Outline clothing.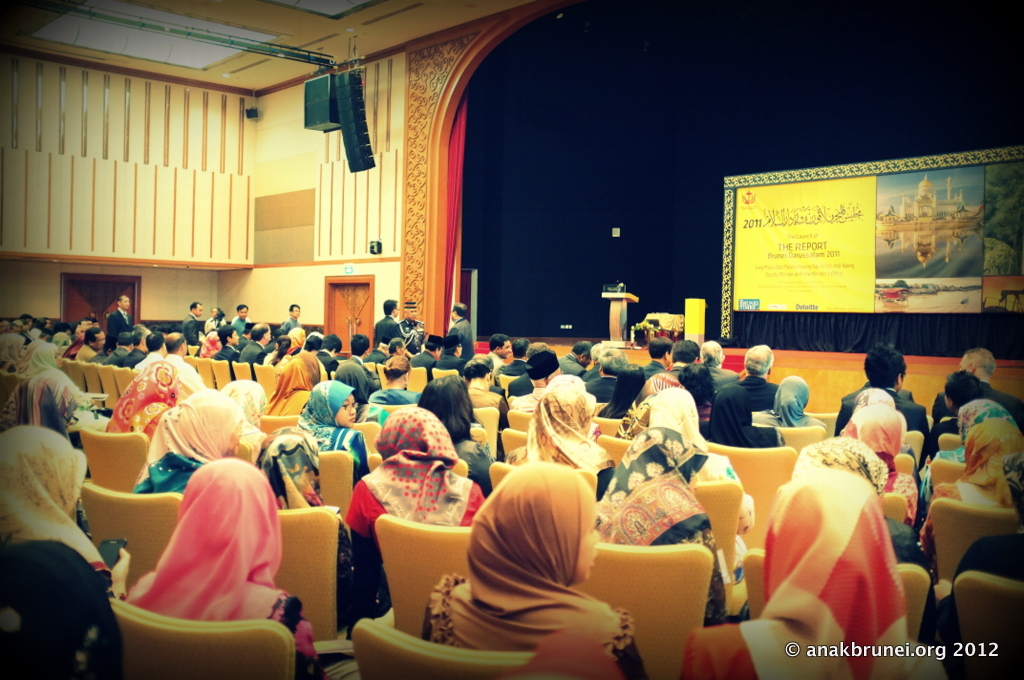
Outline: bbox=(831, 343, 930, 435).
